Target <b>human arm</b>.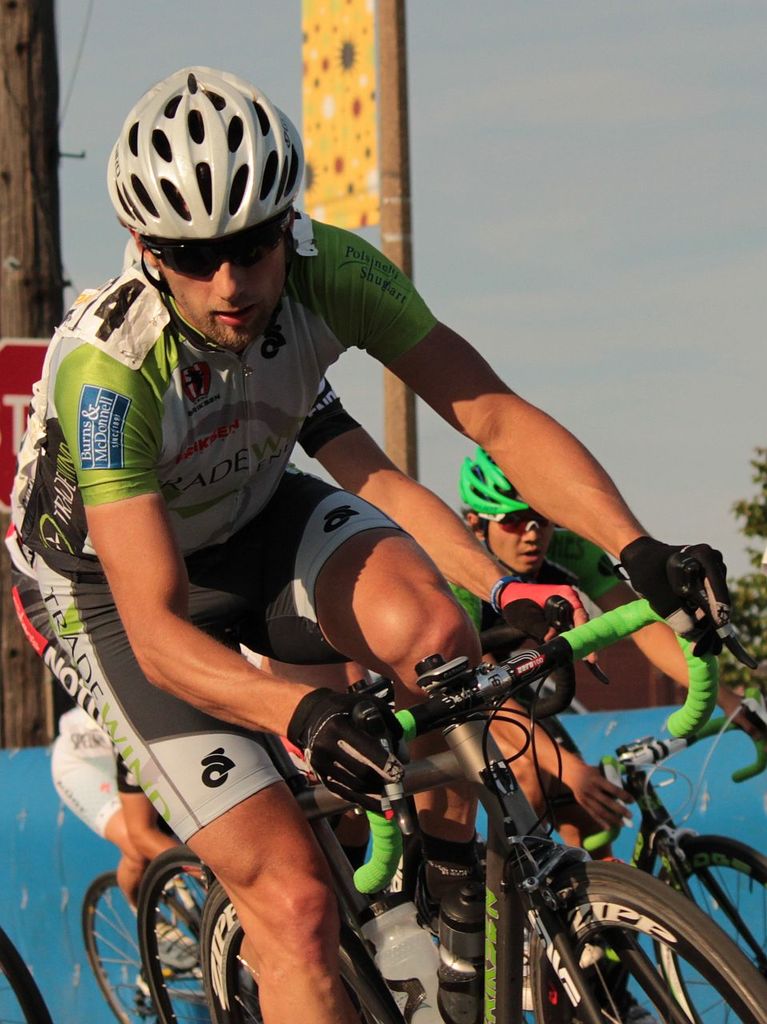
Target region: 547,549,766,751.
